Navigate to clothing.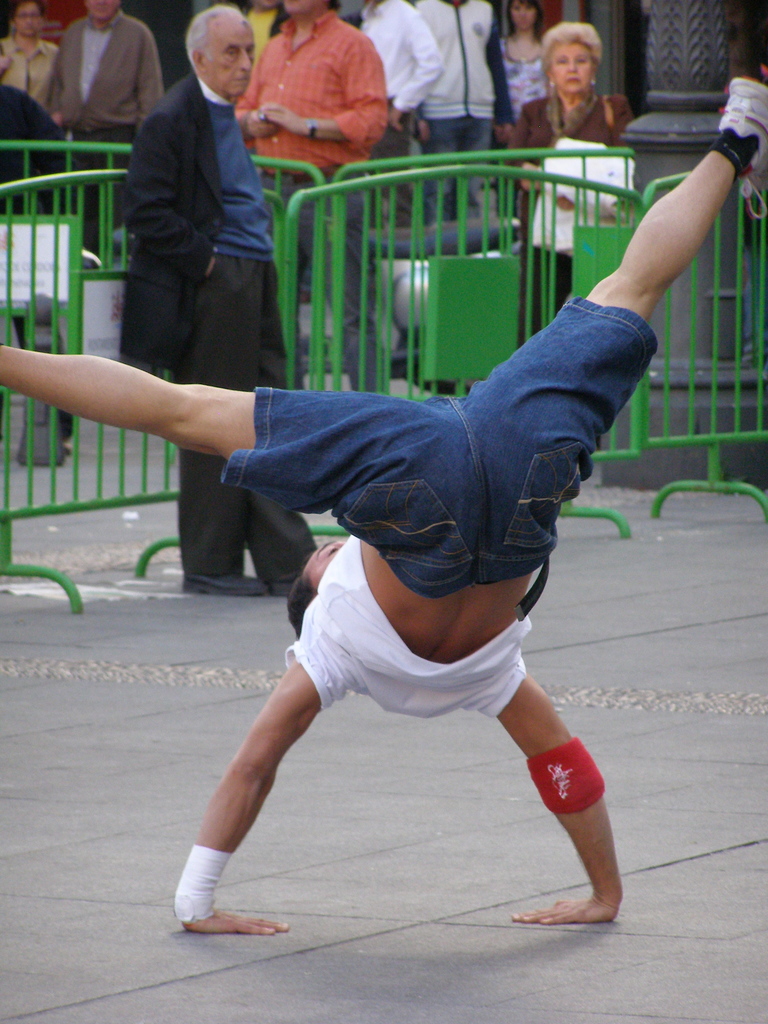
Navigation target: 413:0:506:227.
